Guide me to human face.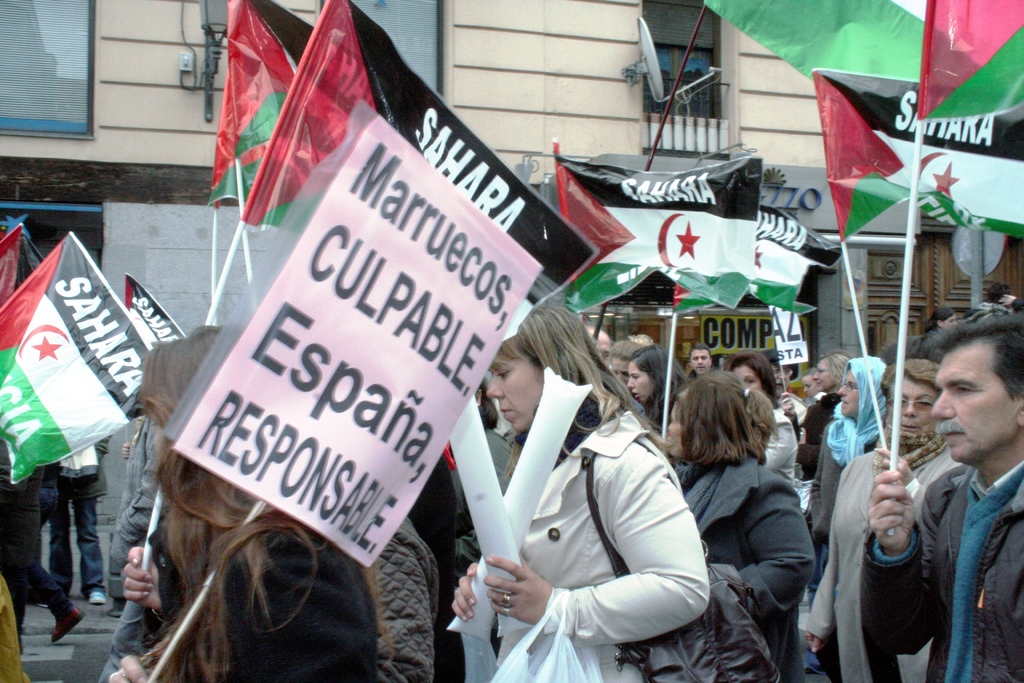
Guidance: (x1=488, y1=352, x2=554, y2=436).
